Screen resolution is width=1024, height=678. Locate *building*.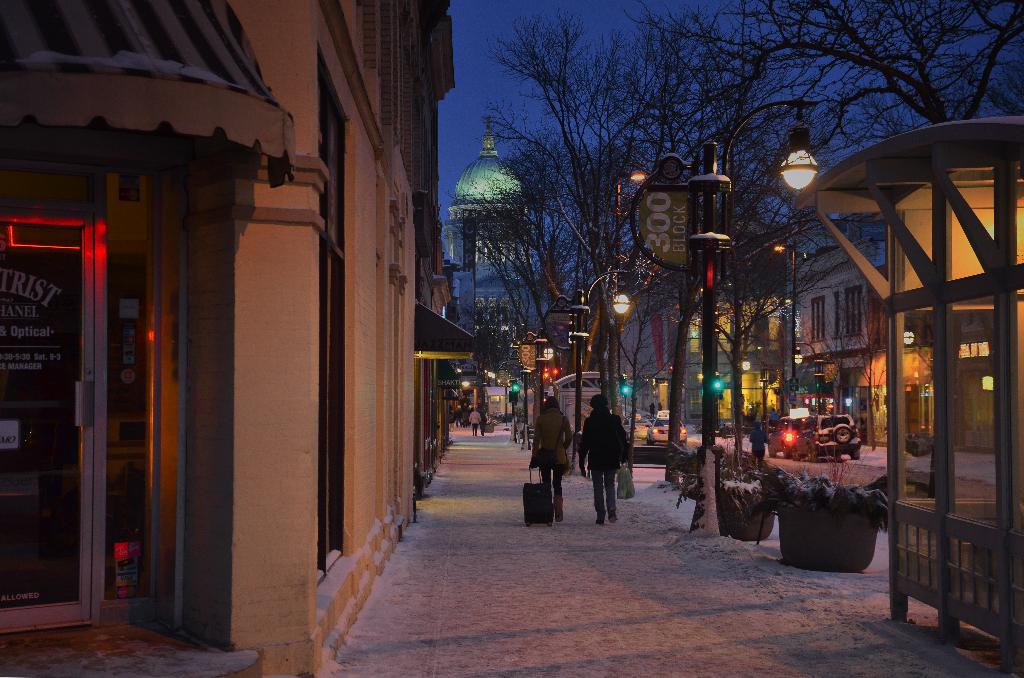
BBox(620, 222, 794, 431).
